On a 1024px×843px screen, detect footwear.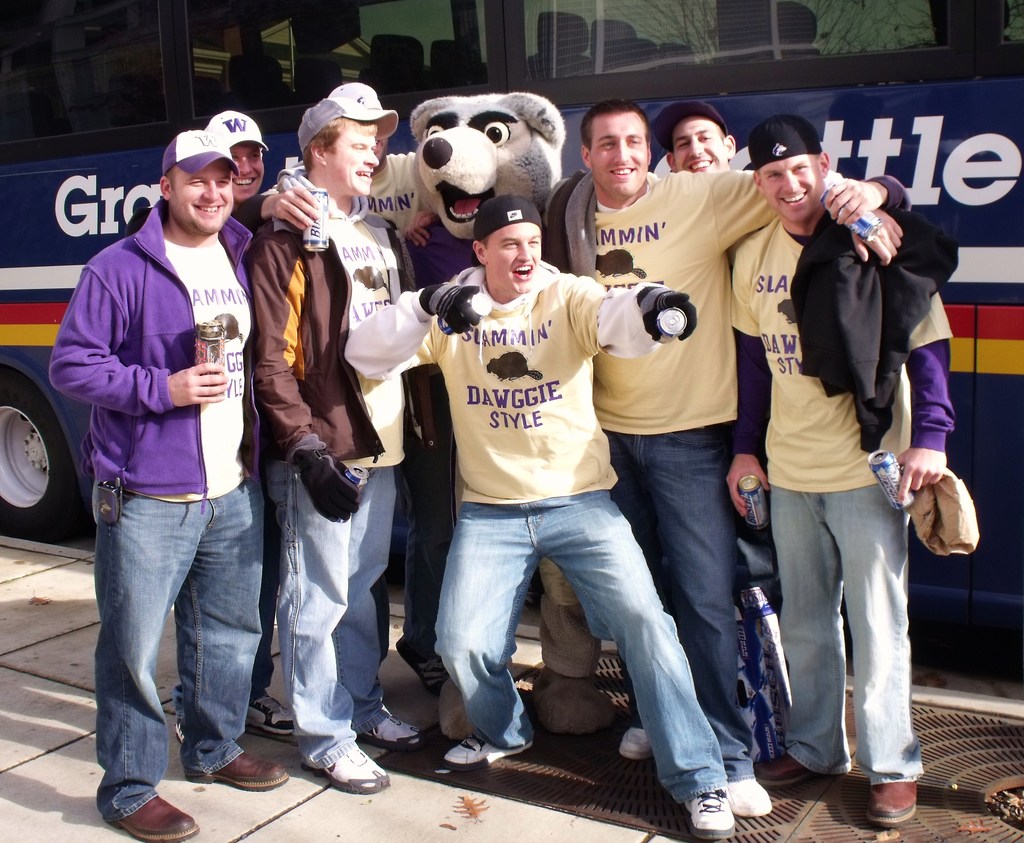
x1=447 y1=726 x2=535 y2=767.
